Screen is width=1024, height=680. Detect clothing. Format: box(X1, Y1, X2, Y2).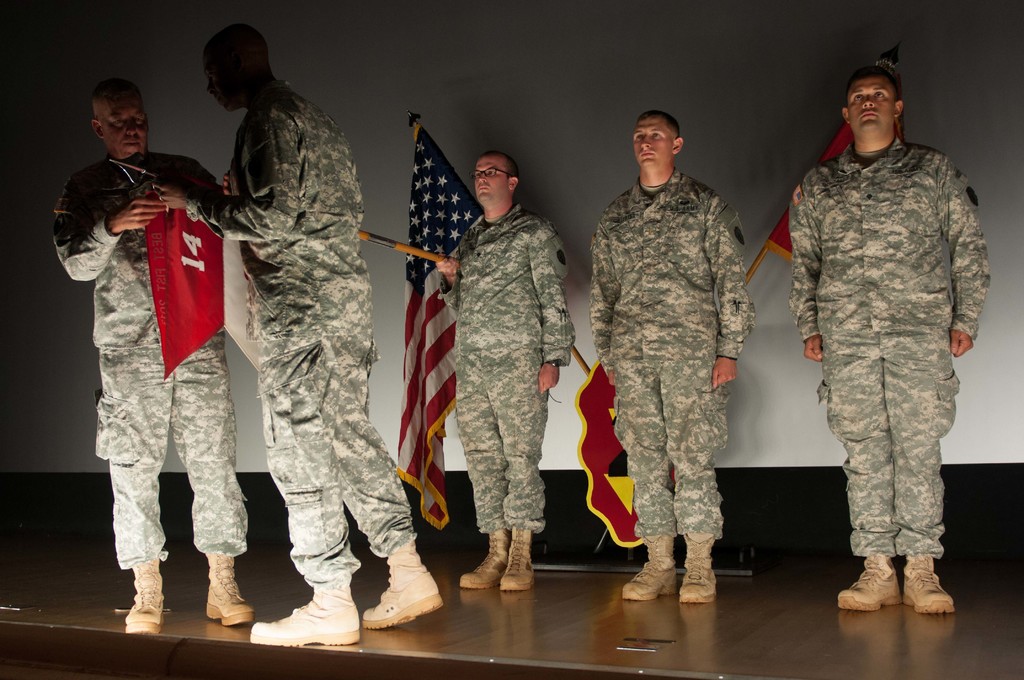
box(49, 135, 260, 581).
